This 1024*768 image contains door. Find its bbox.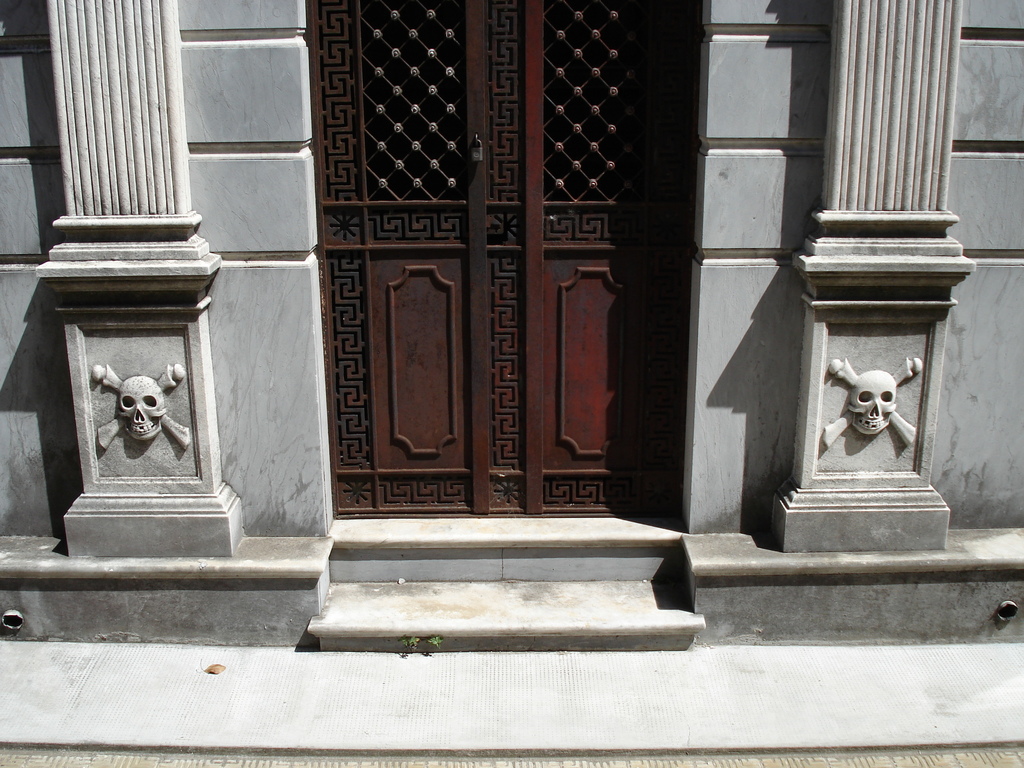
(left=492, top=0, right=670, bottom=517).
